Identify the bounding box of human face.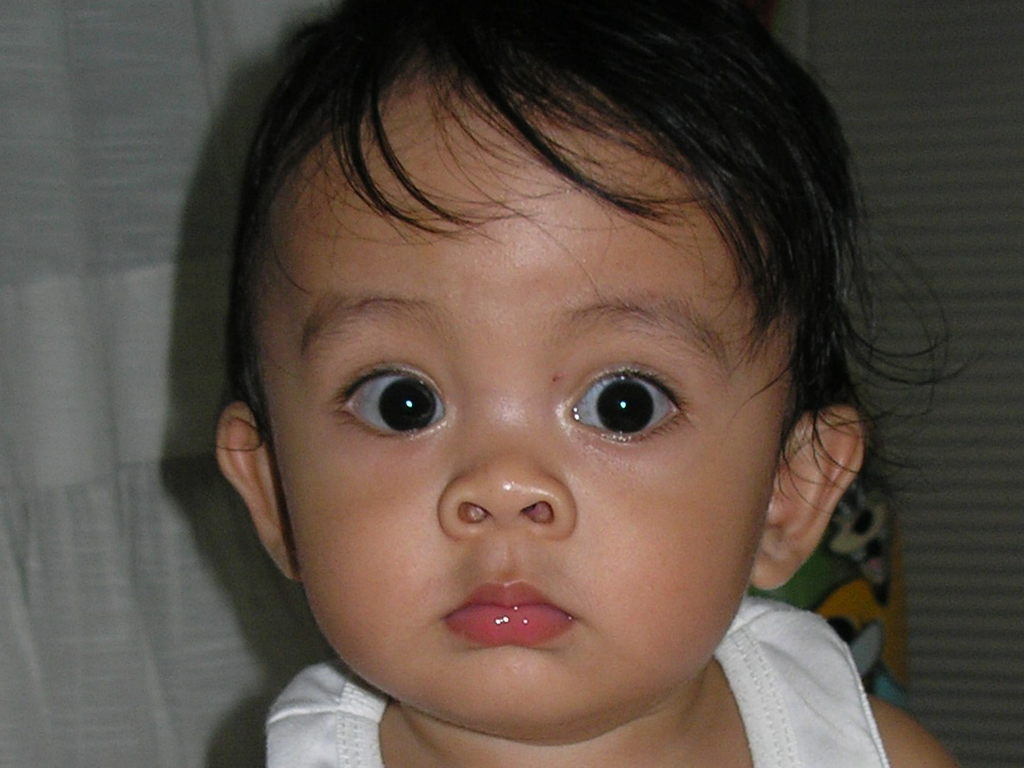
bbox=(260, 92, 787, 725).
